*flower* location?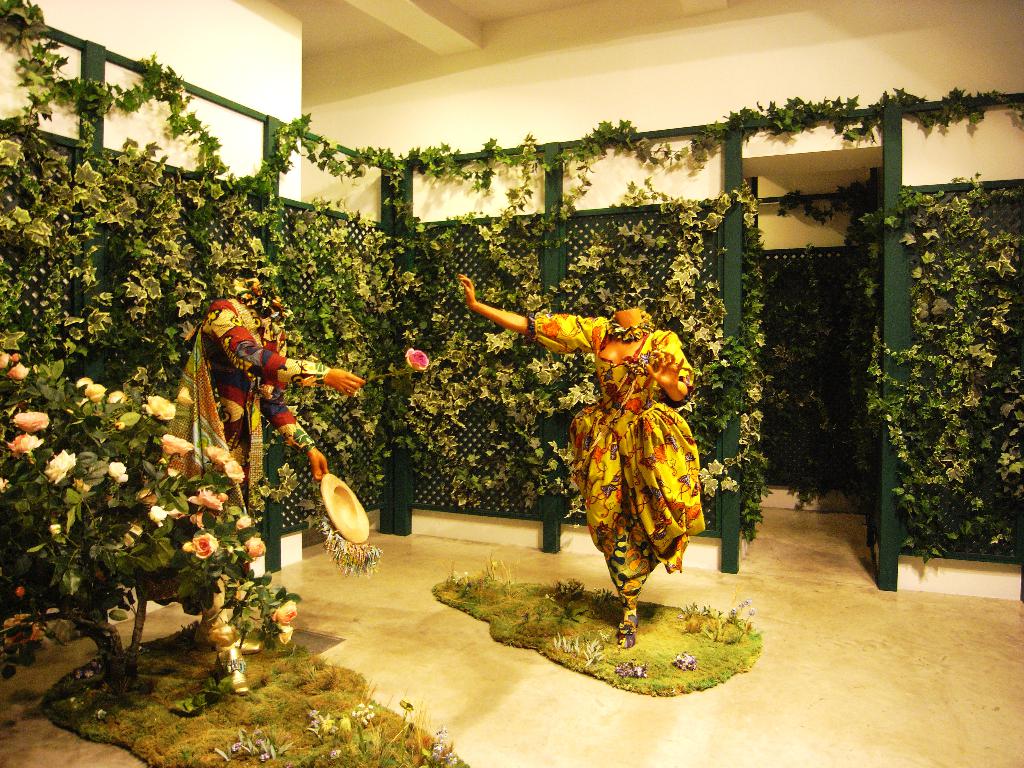
detection(62, 373, 109, 415)
